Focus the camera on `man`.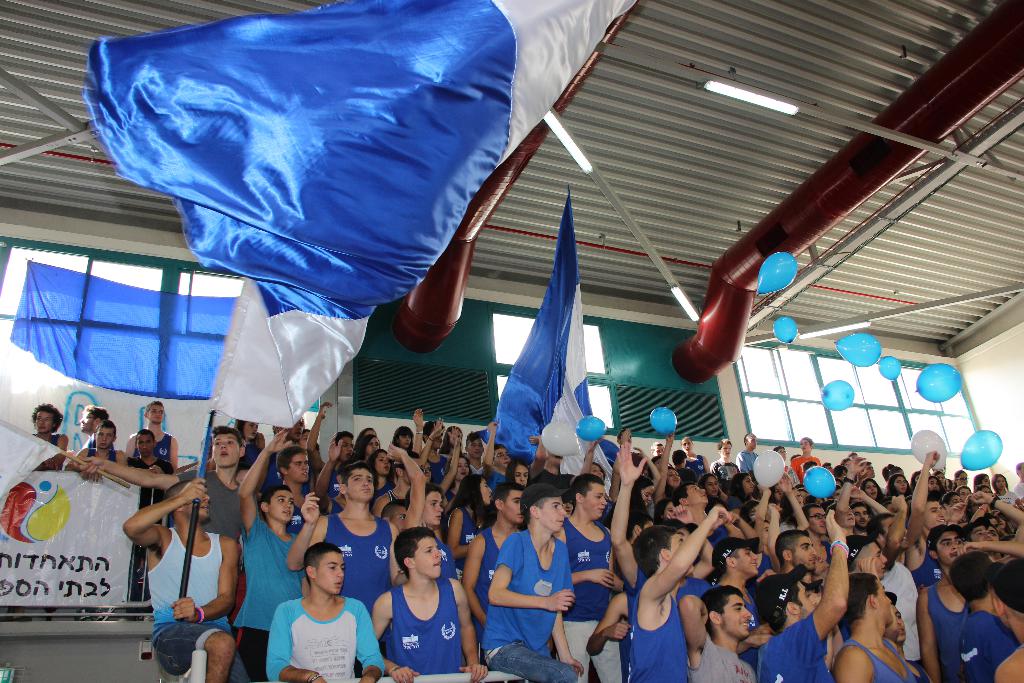
Focus region: detection(837, 570, 922, 679).
